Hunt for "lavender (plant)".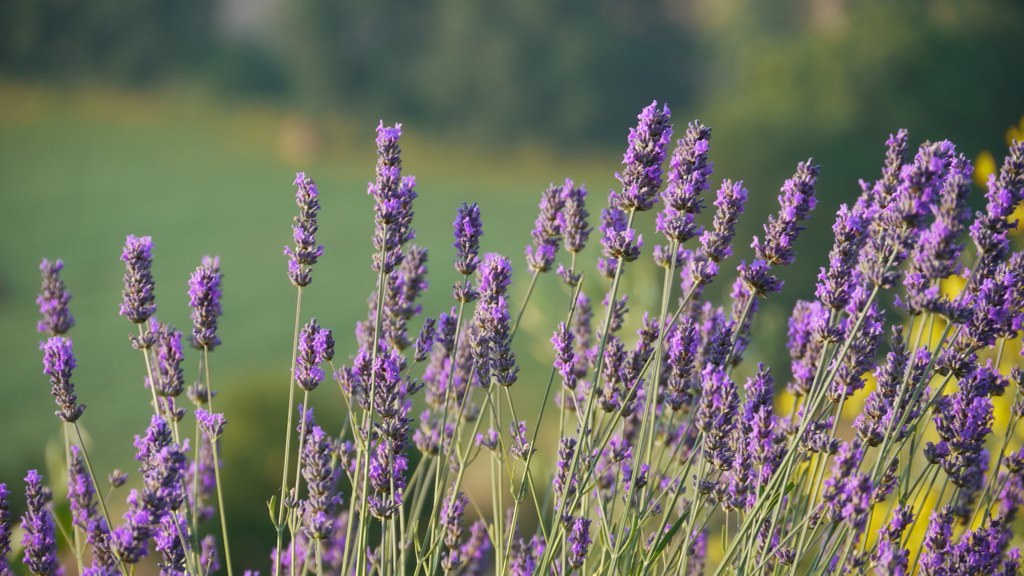
Hunted down at <bbox>69, 452, 127, 565</bbox>.
